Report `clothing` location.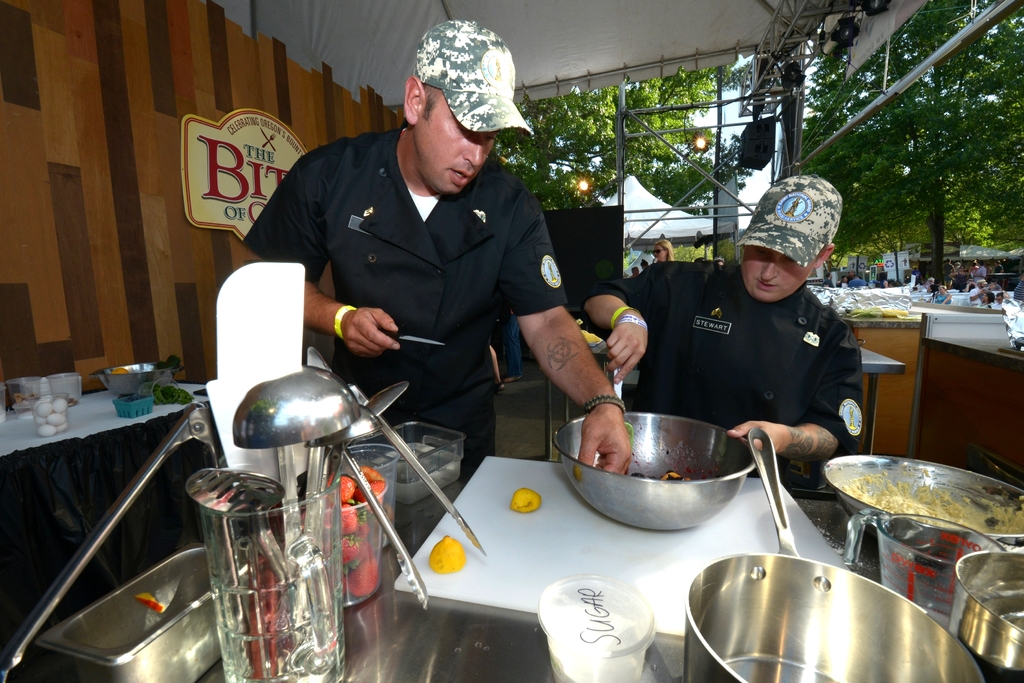
Report: x1=951 y1=272 x2=972 y2=292.
